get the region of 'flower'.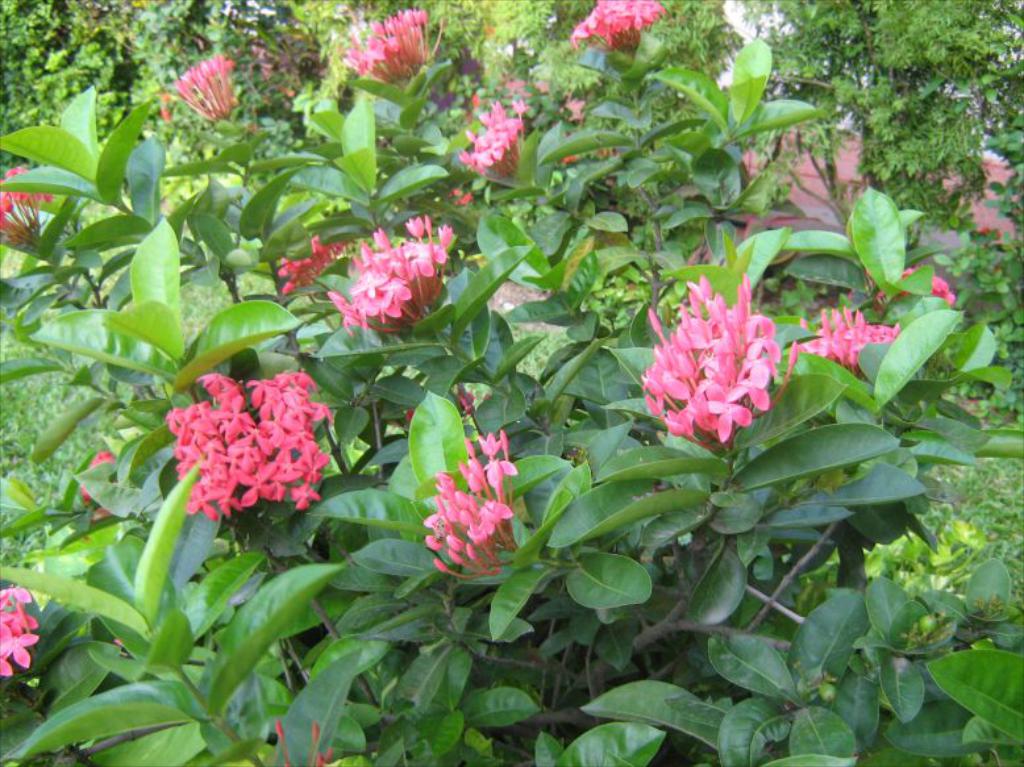
box(0, 164, 53, 233).
